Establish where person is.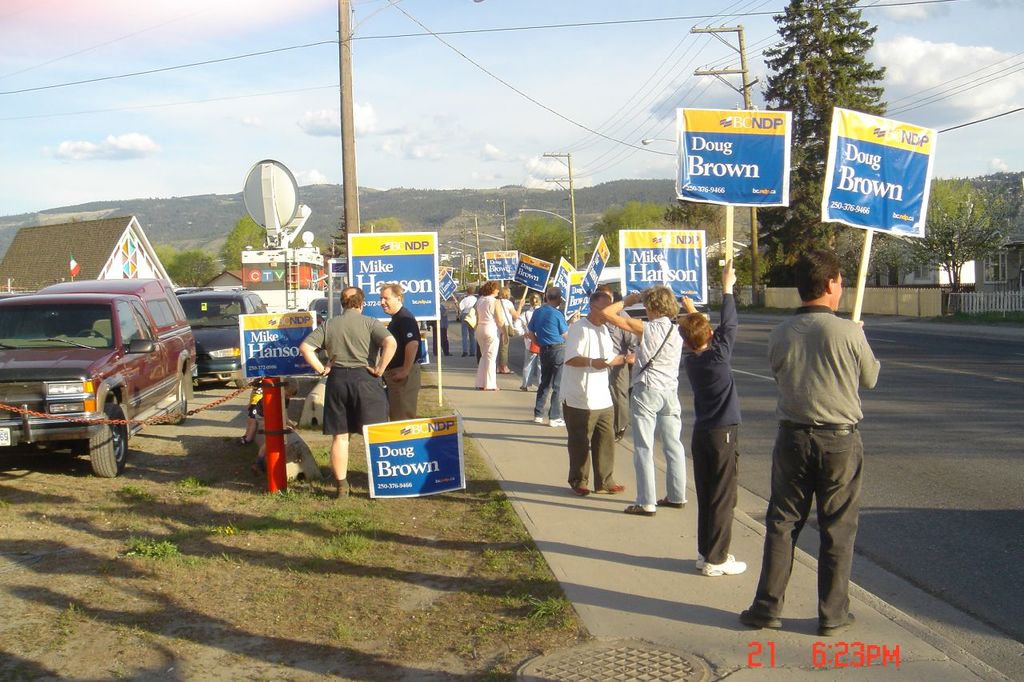
Established at BBox(515, 281, 543, 393).
